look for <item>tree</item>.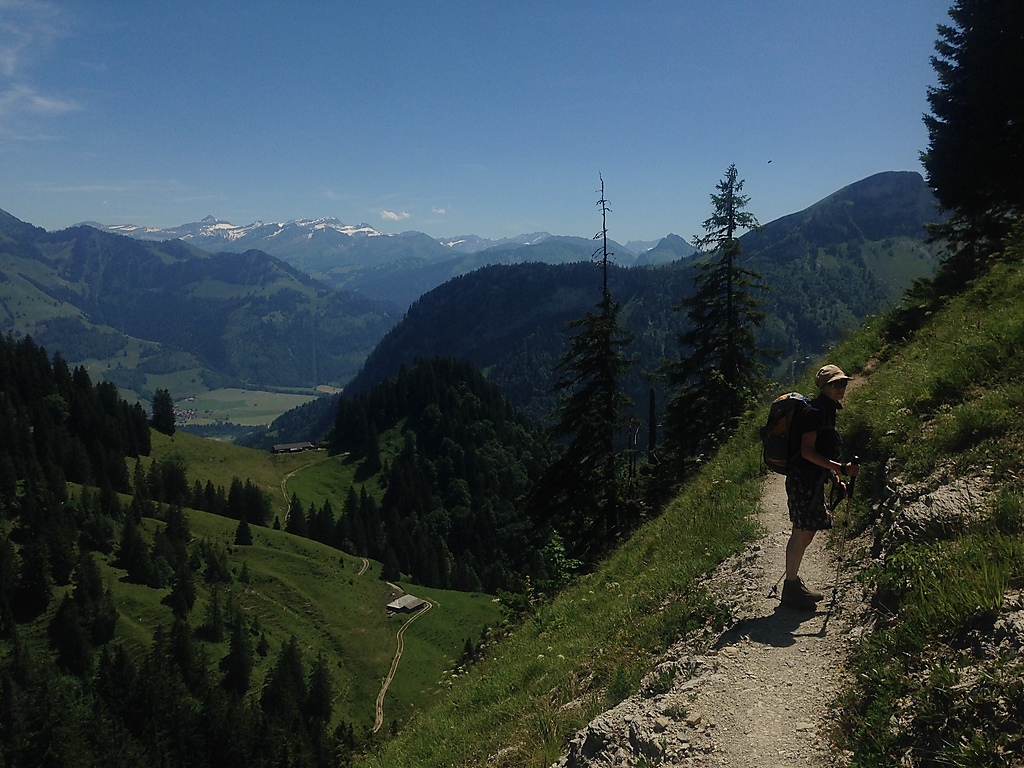
Found: (153, 388, 173, 438).
